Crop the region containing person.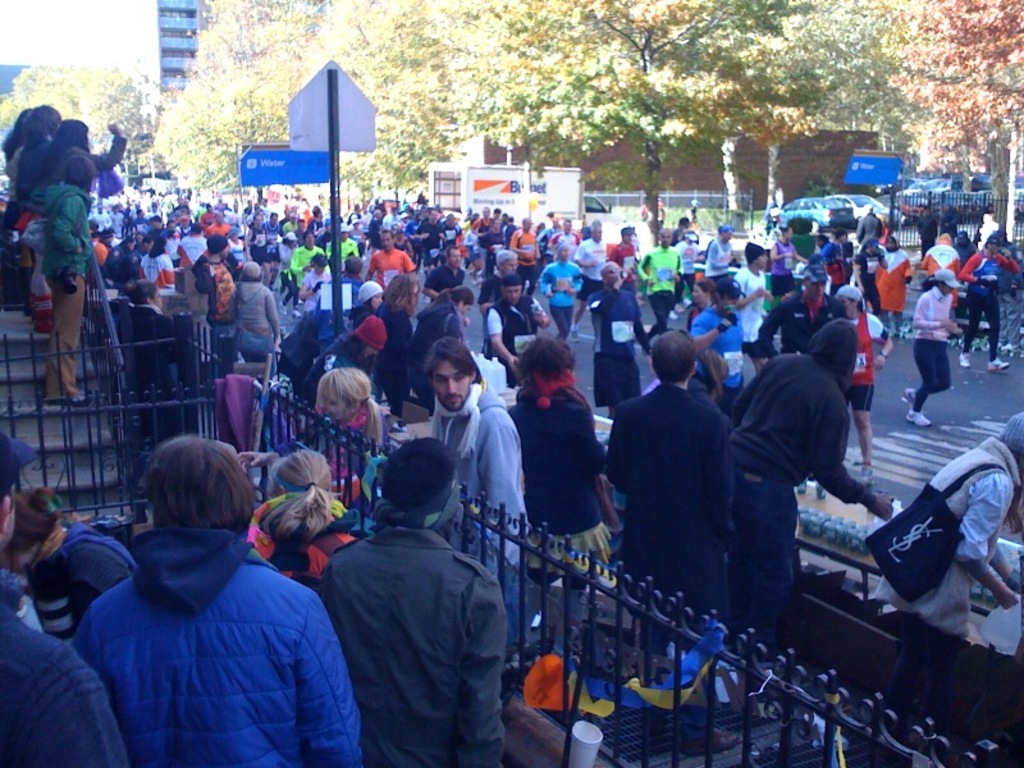
Crop region: region(0, 433, 136, 767).
